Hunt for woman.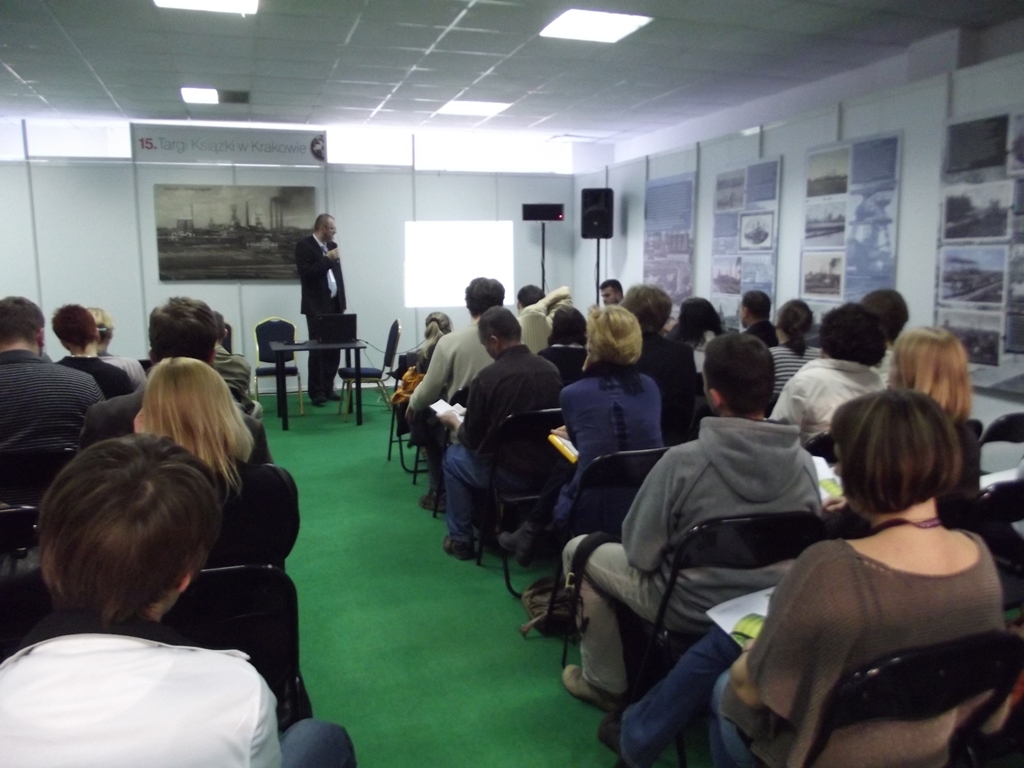
Hunted down at (406, 311, 459, 393).
